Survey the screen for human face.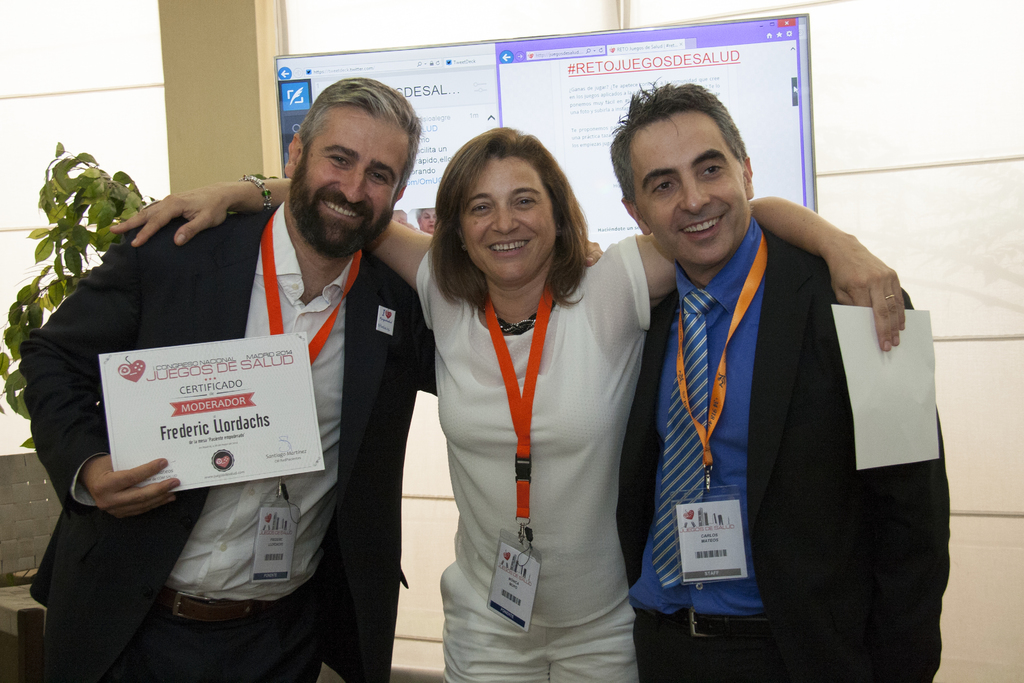
Survey found: x1=294 y1=109 x2=417 y2=256.
